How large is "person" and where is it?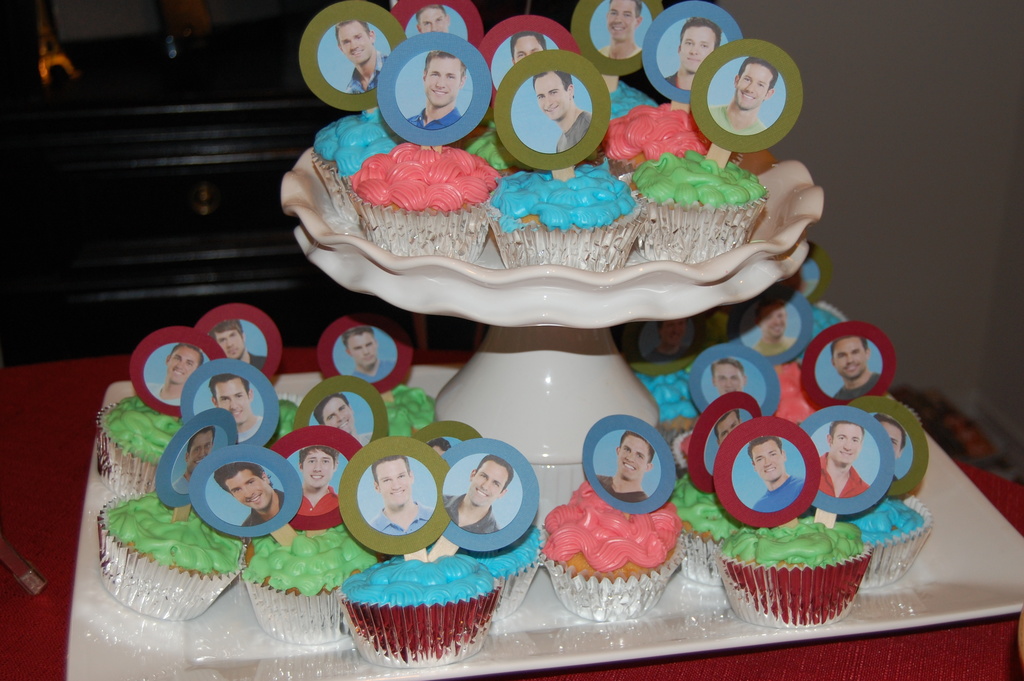
Bounding box: (209,377,266,446).
